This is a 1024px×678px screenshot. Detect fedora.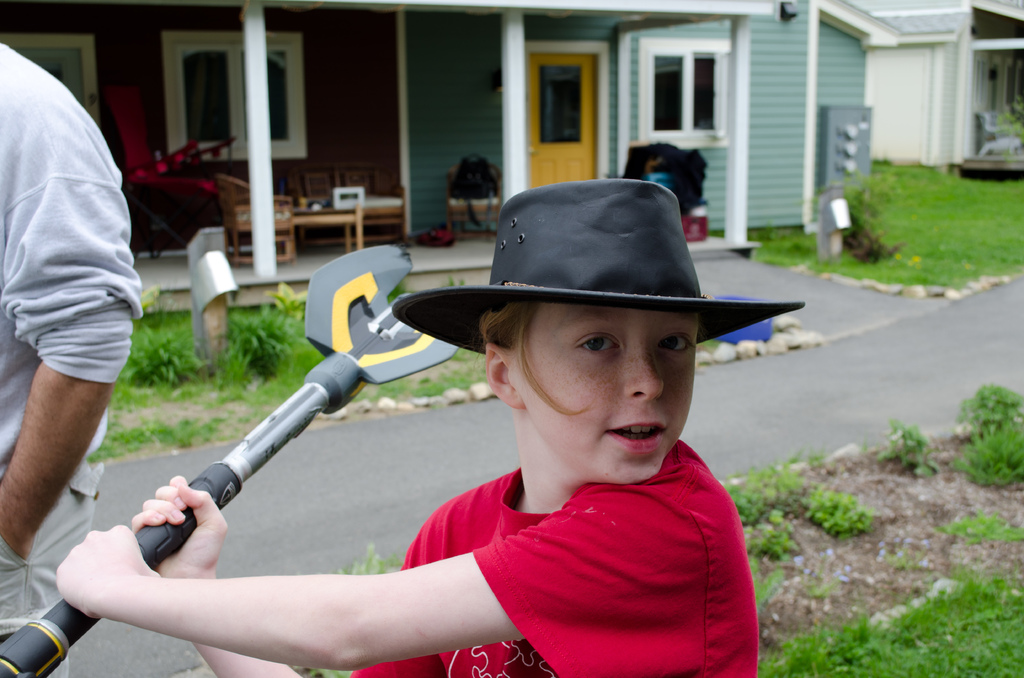
<box>390,181,797,350</box>.
